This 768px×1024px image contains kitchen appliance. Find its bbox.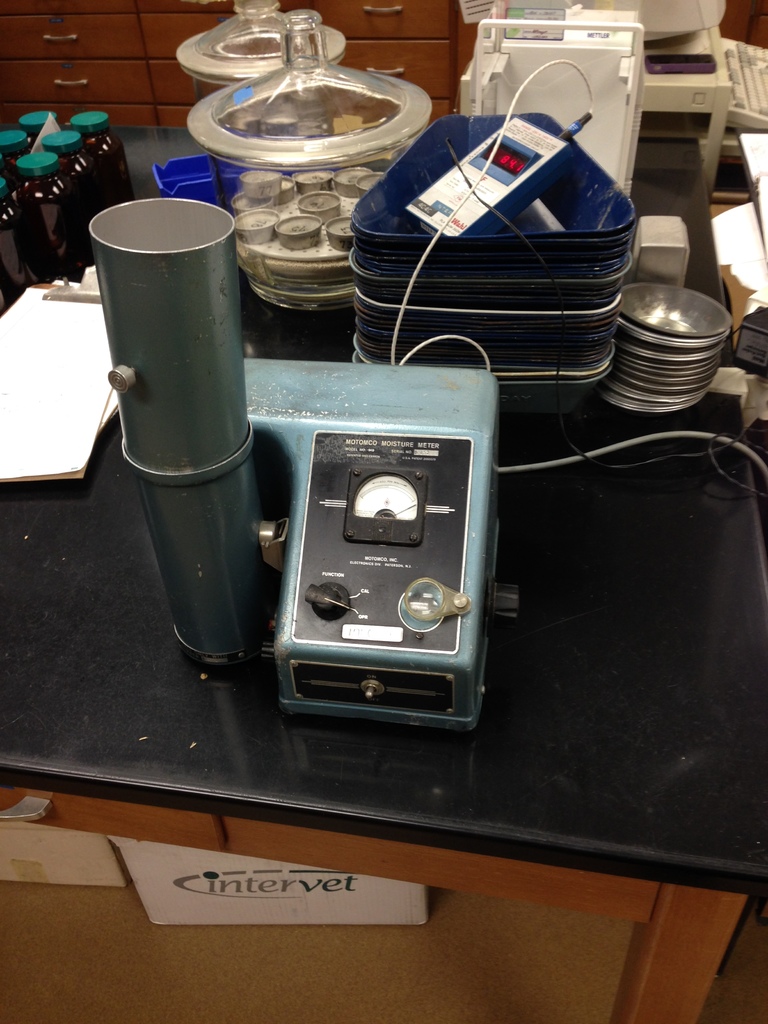
[x1=65, y1=109, x2=131, y2=188].
